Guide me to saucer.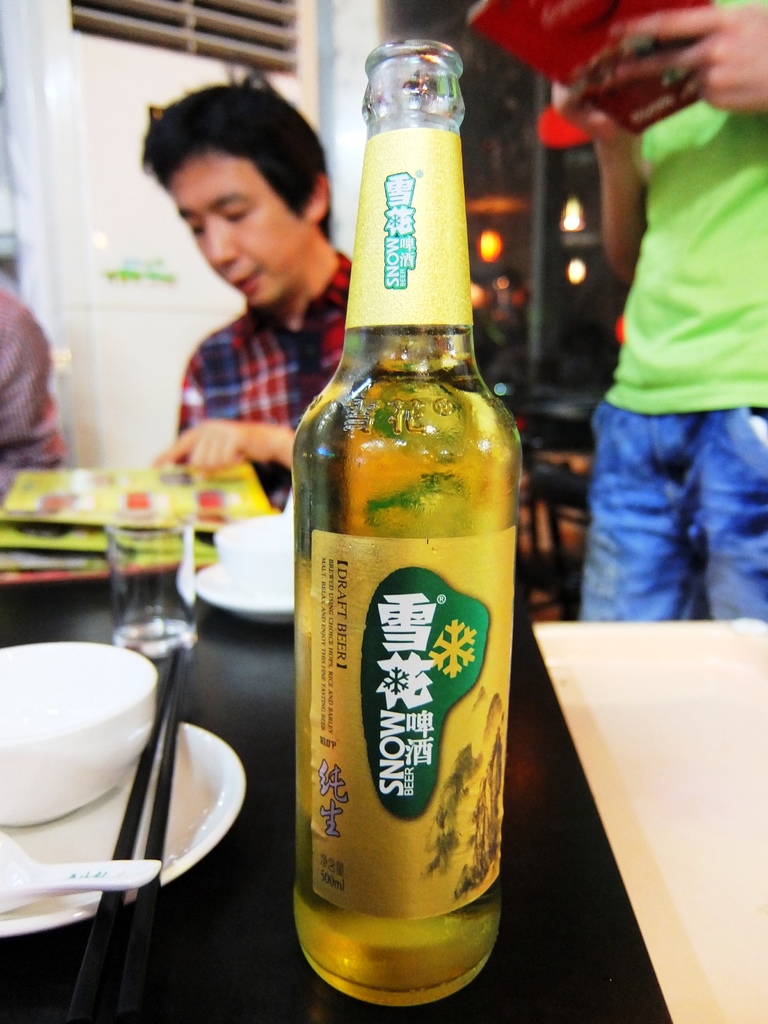
Guidance: rect(195, 554, 300, 627).
